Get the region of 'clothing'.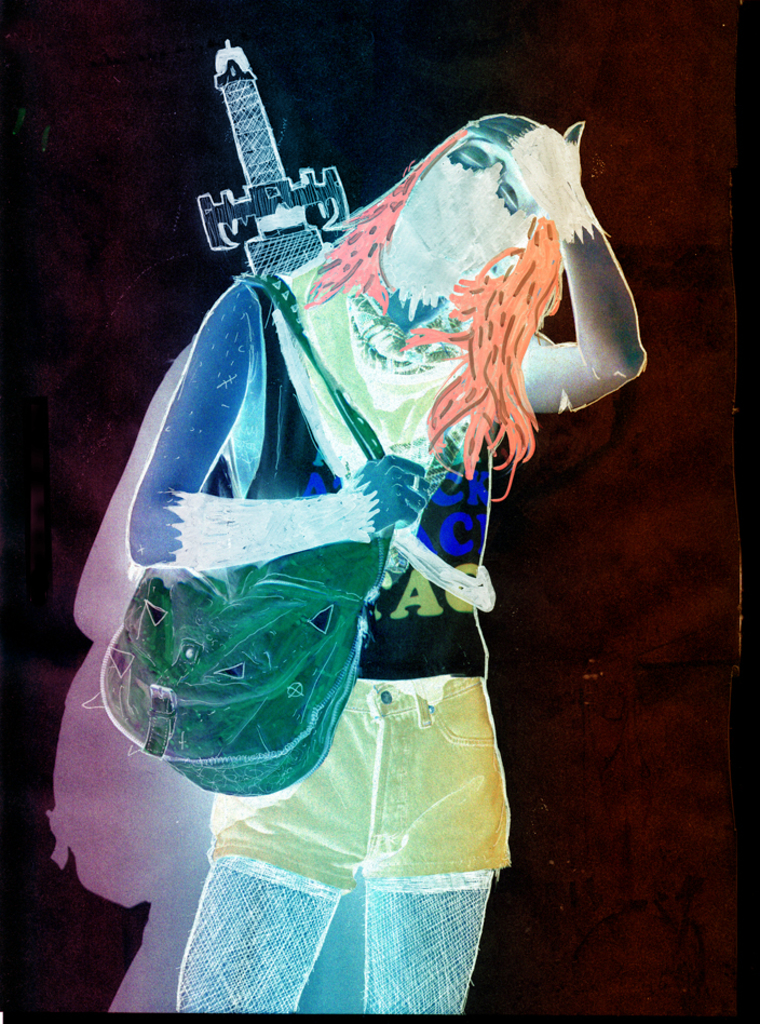
(left=207, top=254, right=514, bottom=893).
